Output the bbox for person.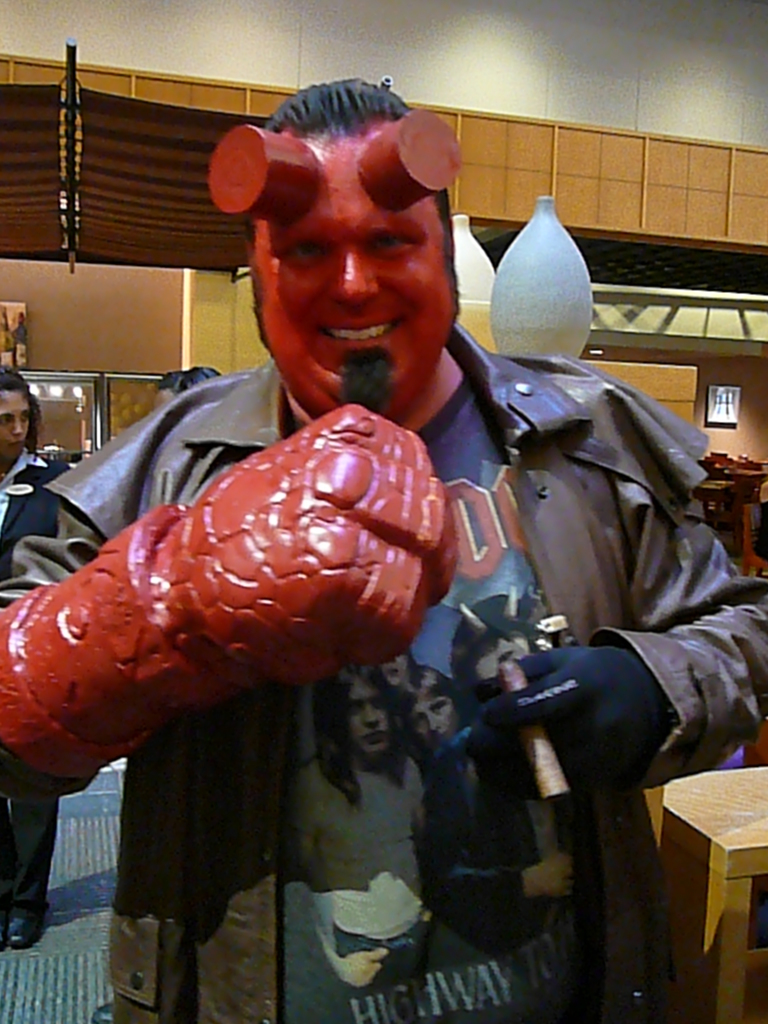
{"left": 157, "top": 368, "right": 243, "bottom": 406}.
